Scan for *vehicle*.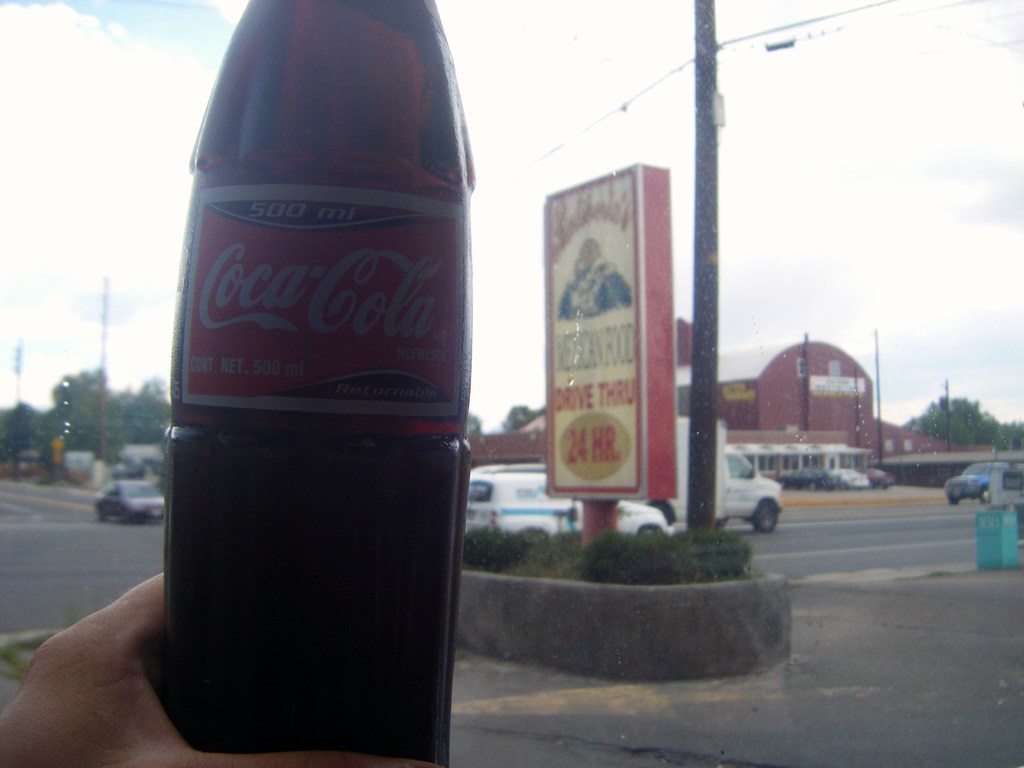
Scan result: 828, 466, 870, 490.
